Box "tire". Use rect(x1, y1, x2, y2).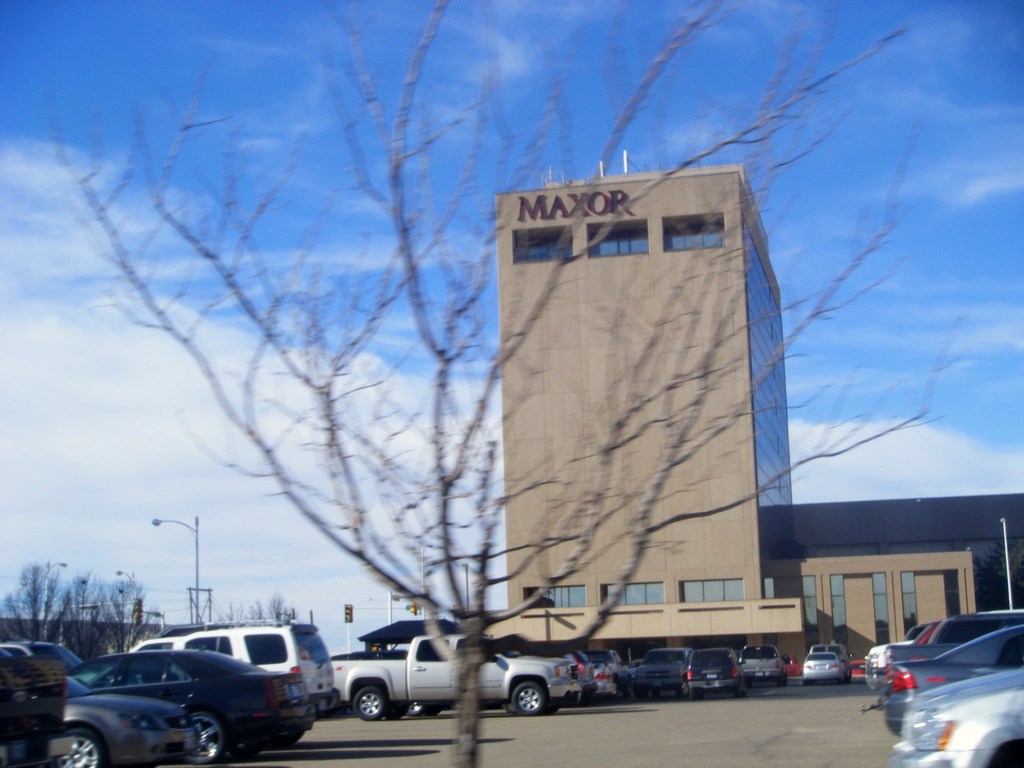
rect(55, 726, 105, 767).
